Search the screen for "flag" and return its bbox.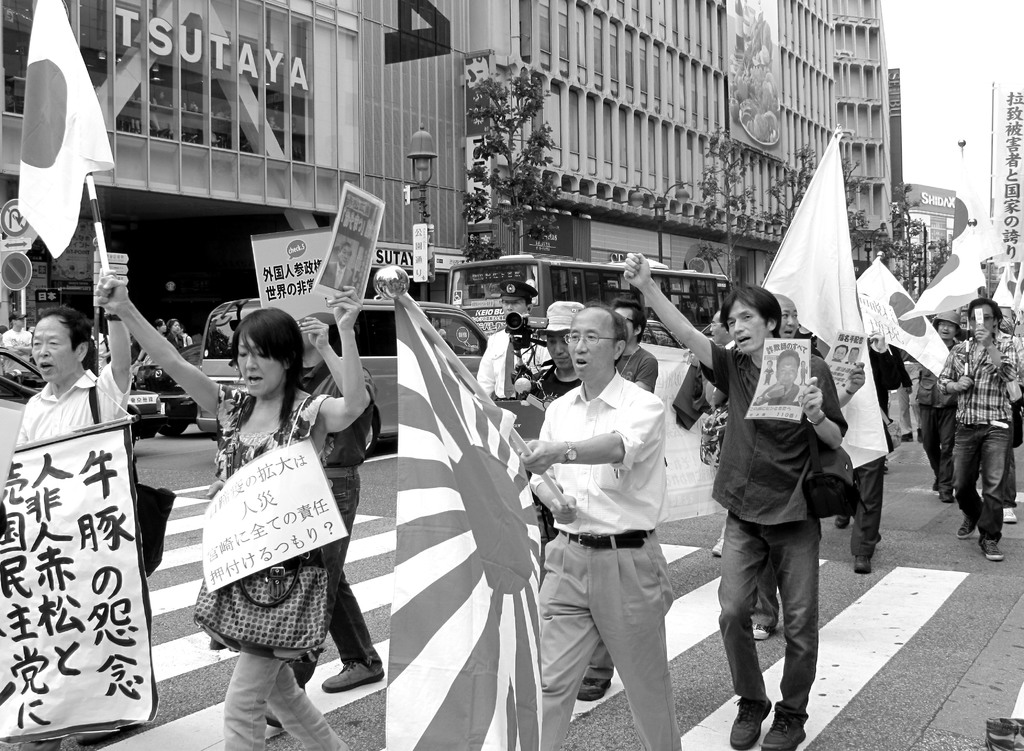
Found: 10:0:116:261.
